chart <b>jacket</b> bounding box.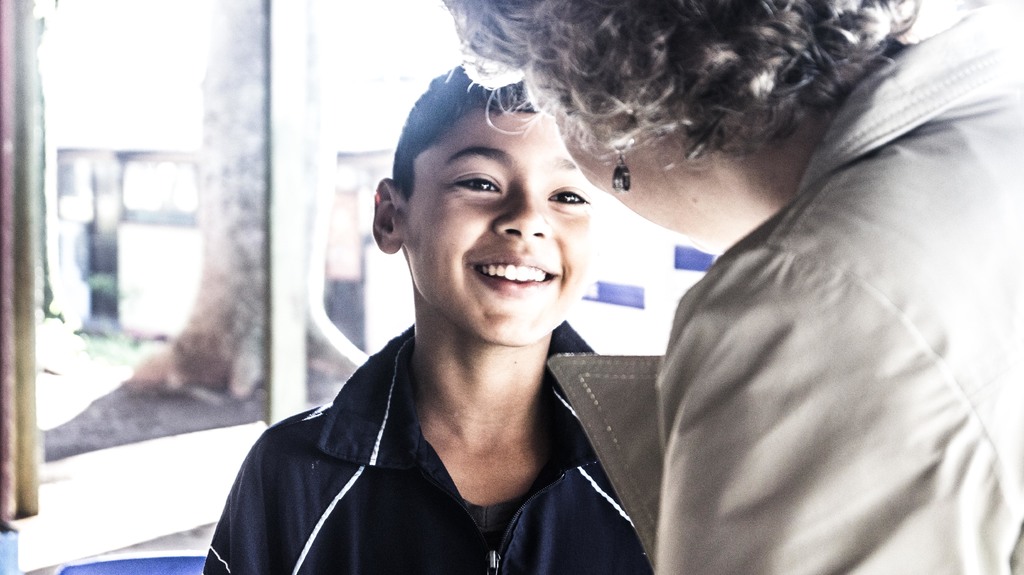
Charted: left=655, top=0, right=1023, bottom=574.
